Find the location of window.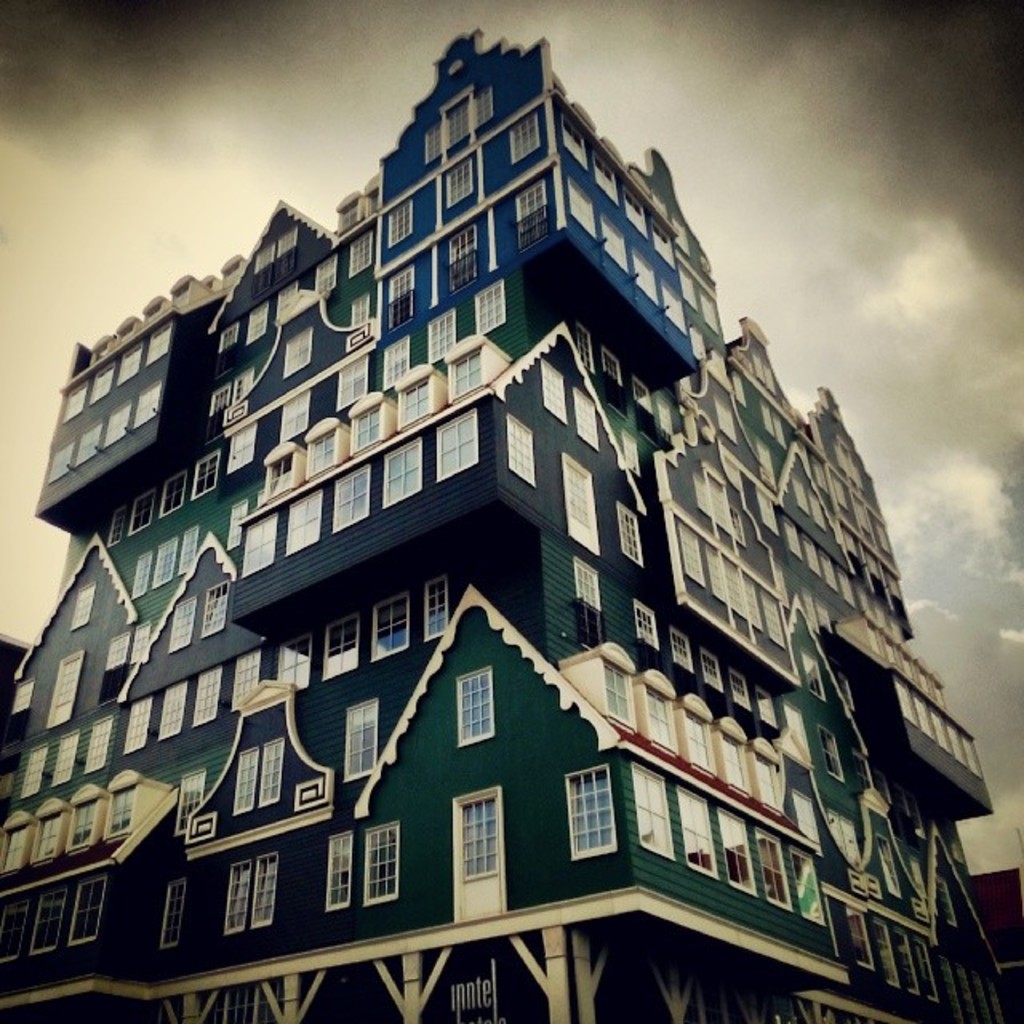
Location: <region>563, 765, 616, 861</region>.
